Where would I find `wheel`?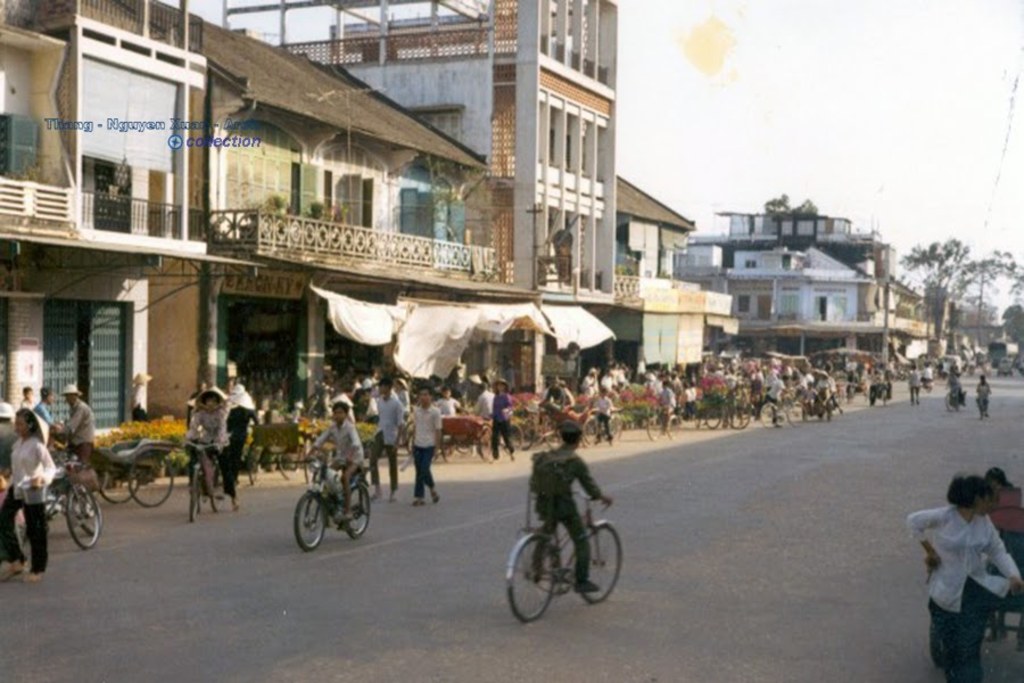
At 502/530/561/619.
